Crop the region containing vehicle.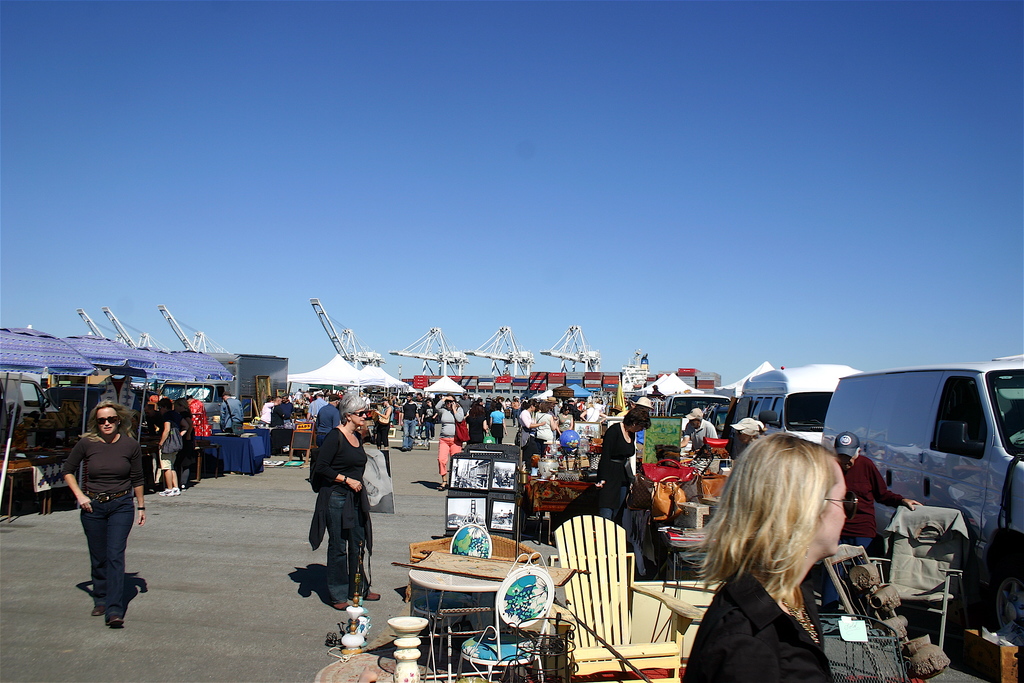
Crop region: l=657, t=386, r=730, b=429.
